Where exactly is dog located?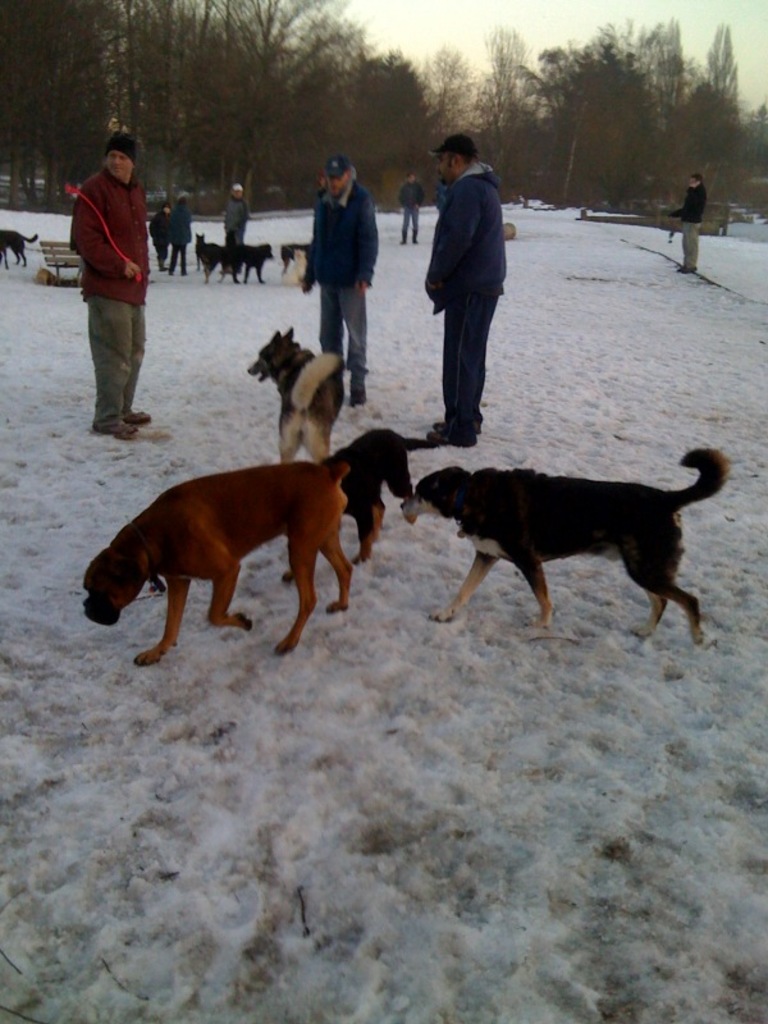
Its bounding box is [x1=230, y1=236, x2=270, y2=282].
